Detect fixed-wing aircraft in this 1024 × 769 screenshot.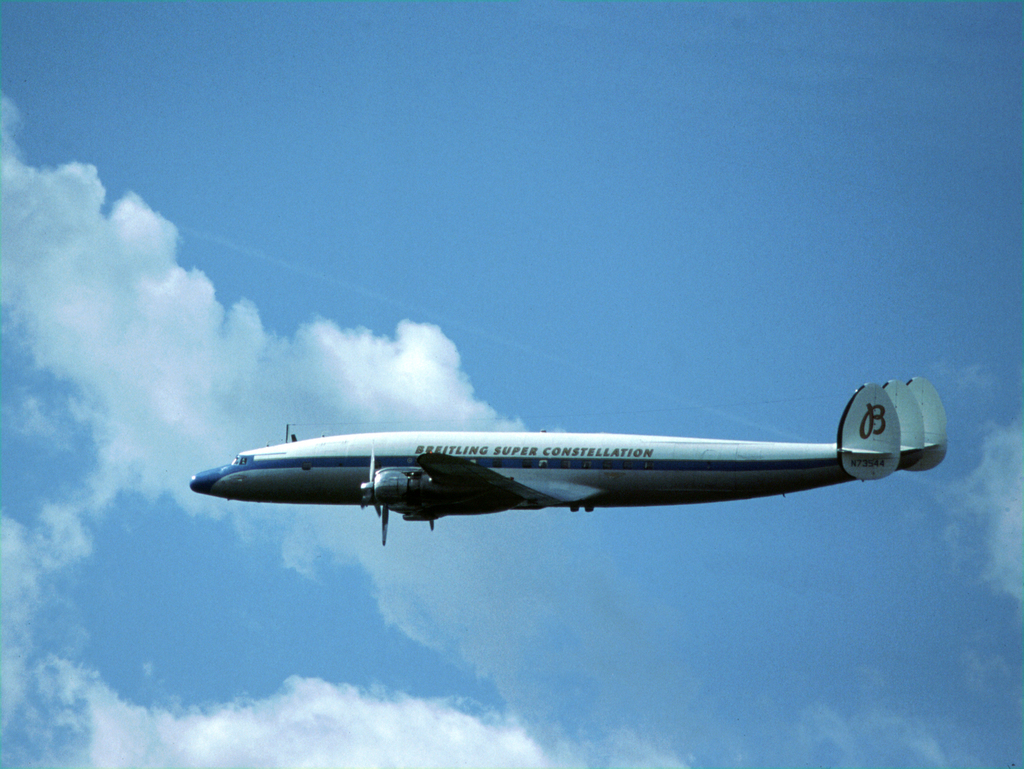
Detection: region(196, 383, 948, 544).
